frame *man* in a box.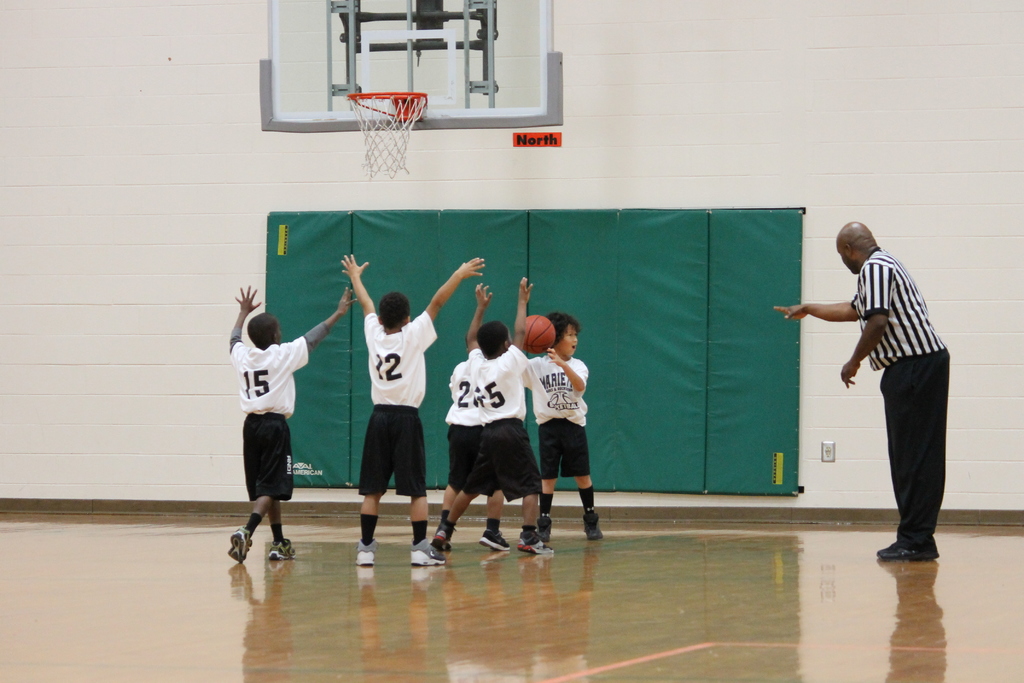
(x1=790, y1=238, x2=964, y2=553).
